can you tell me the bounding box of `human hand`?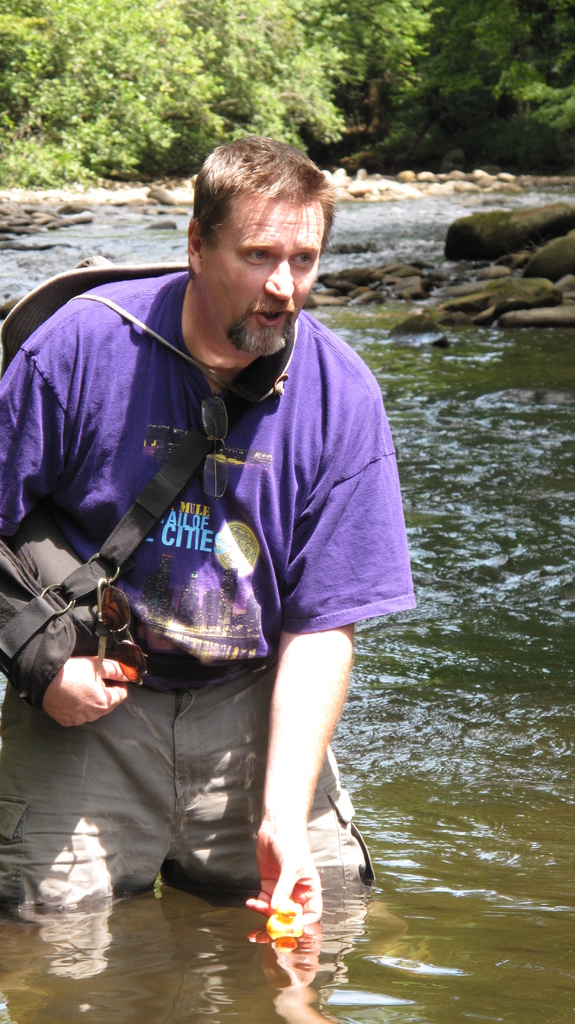
[x1=239, y1=818, x2=325, y2=927].
